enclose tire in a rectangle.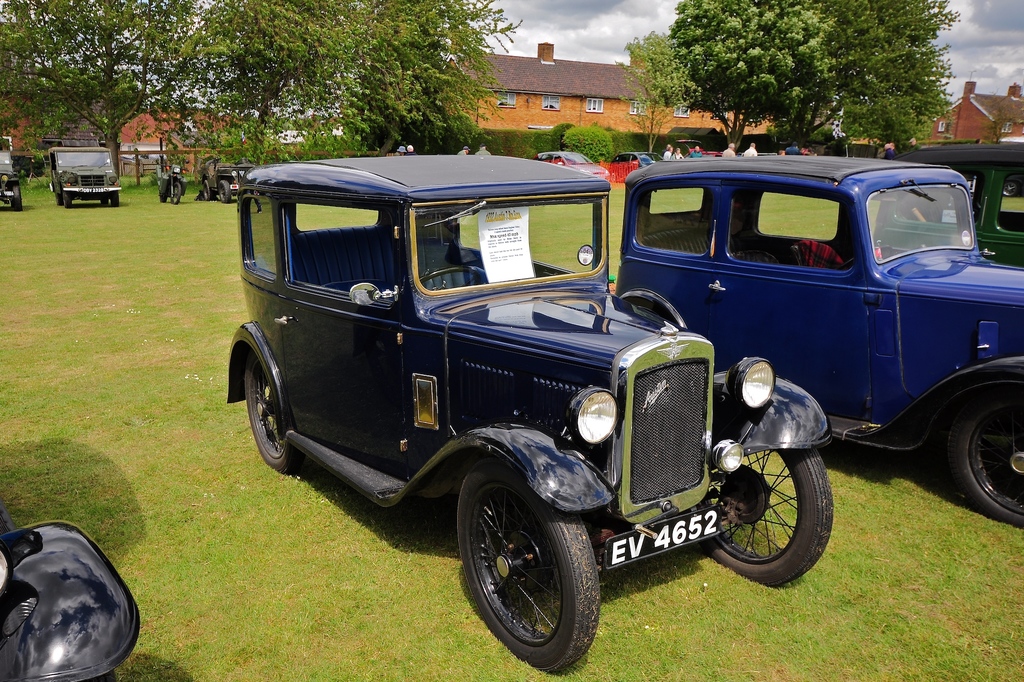
x1=948 y1=387 x2=1023 y2=525.
